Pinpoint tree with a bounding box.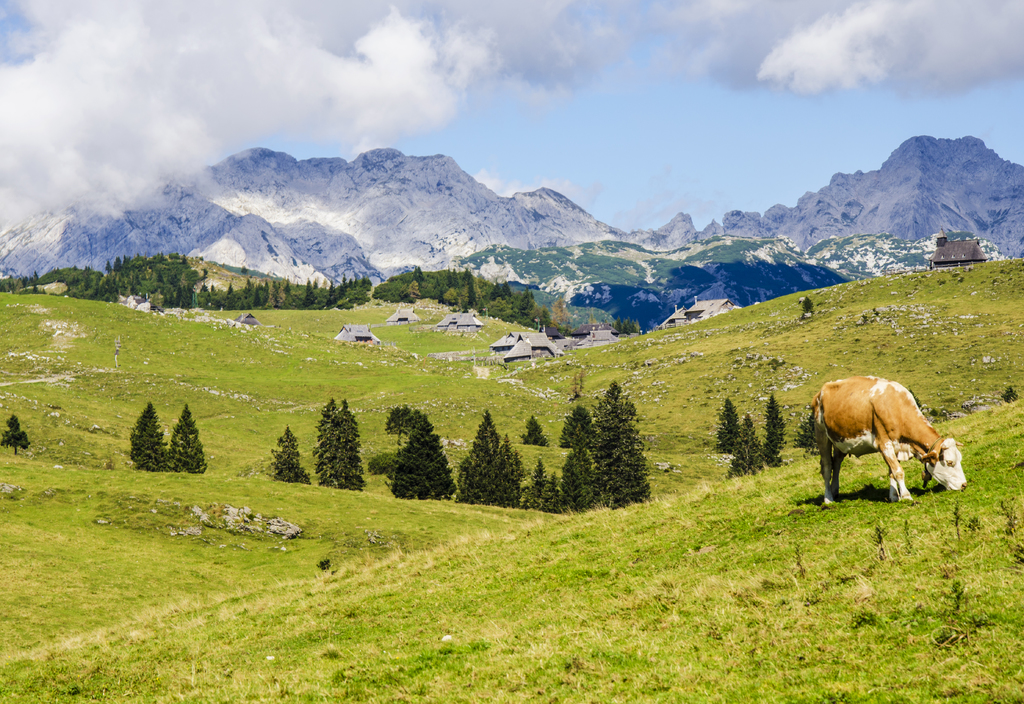
(383,403,415,443).
